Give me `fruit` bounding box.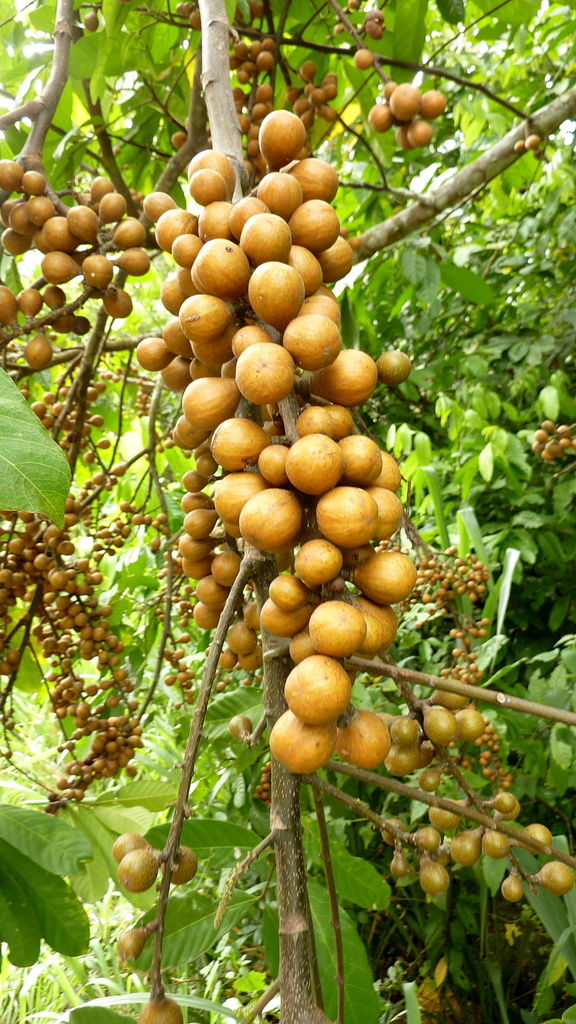
BBox(164, 841, 200, 888).
